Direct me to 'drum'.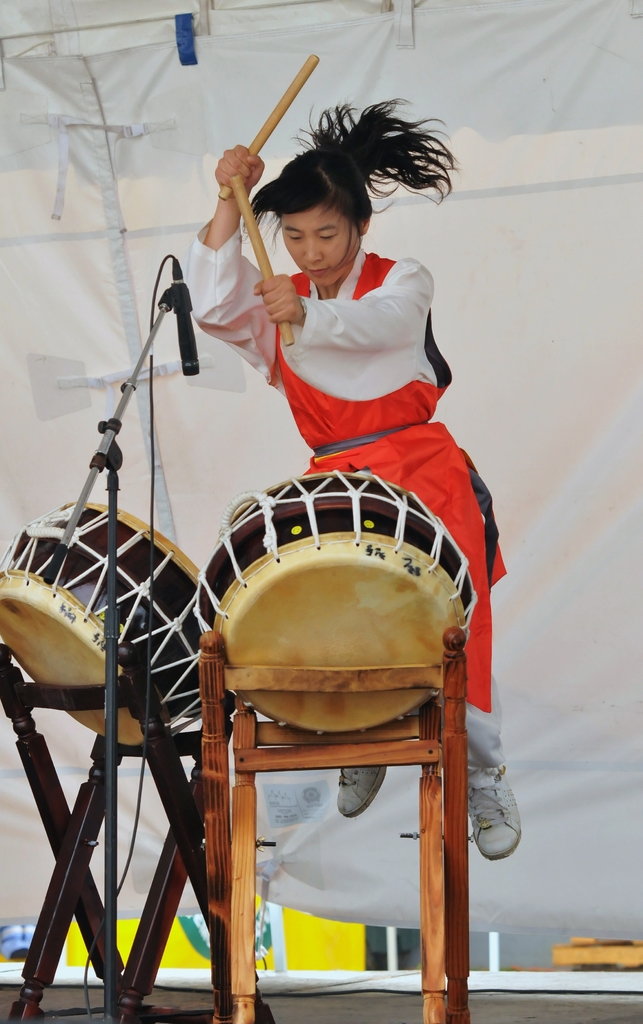
Direction: (193, 468, 475, 730).
